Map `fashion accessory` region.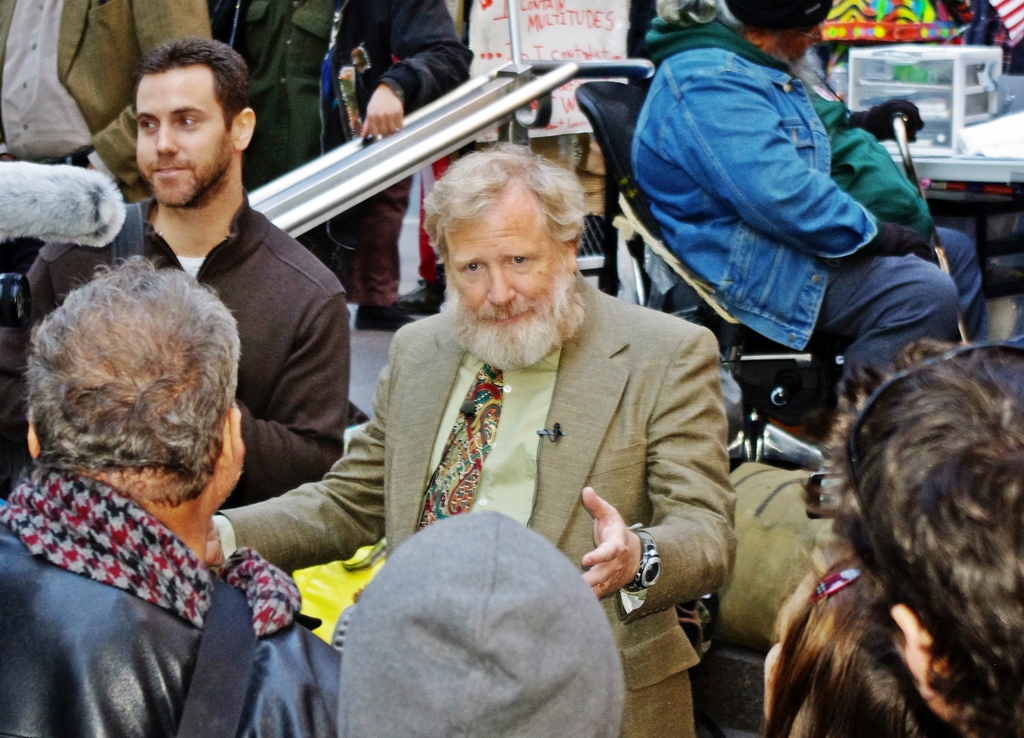
Mapped to box(849, 340, 1023, 534).
